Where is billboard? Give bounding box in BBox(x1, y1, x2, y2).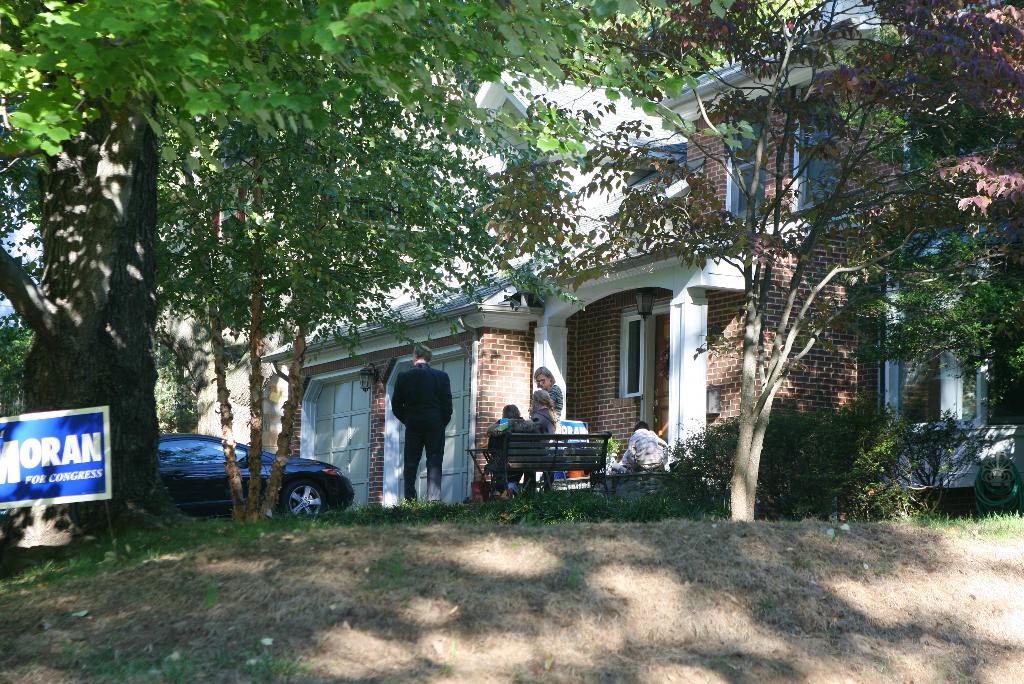
BBox(0, 411, 114, 508).
